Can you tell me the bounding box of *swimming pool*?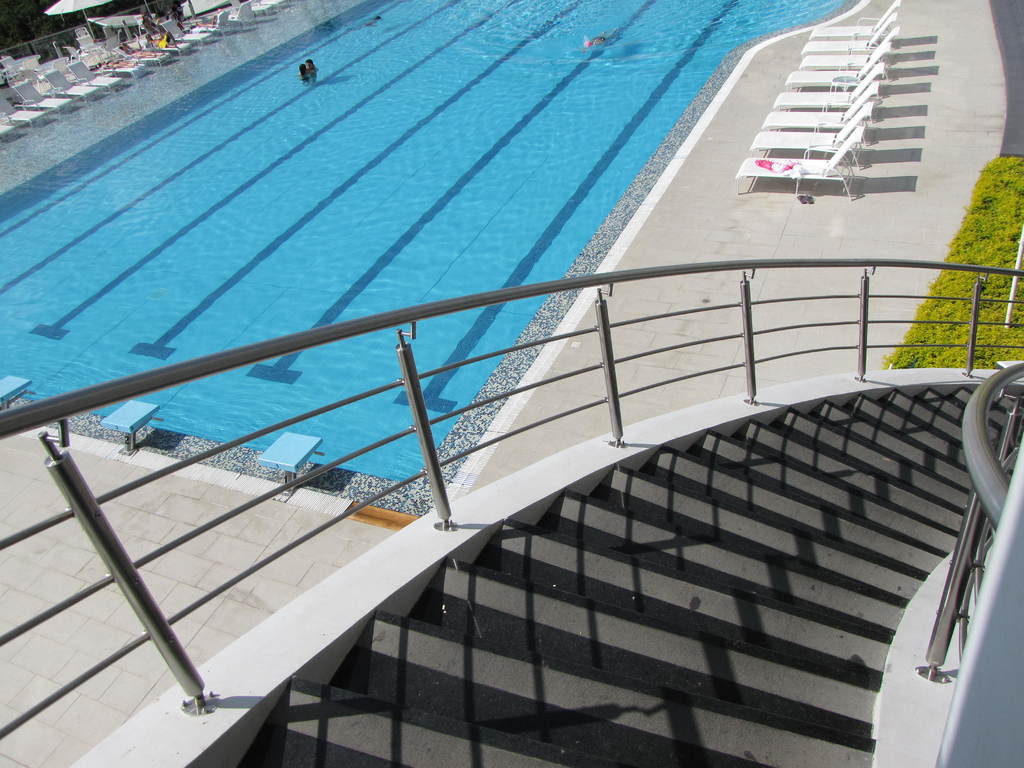
<box>0,0,857,513</box>.
